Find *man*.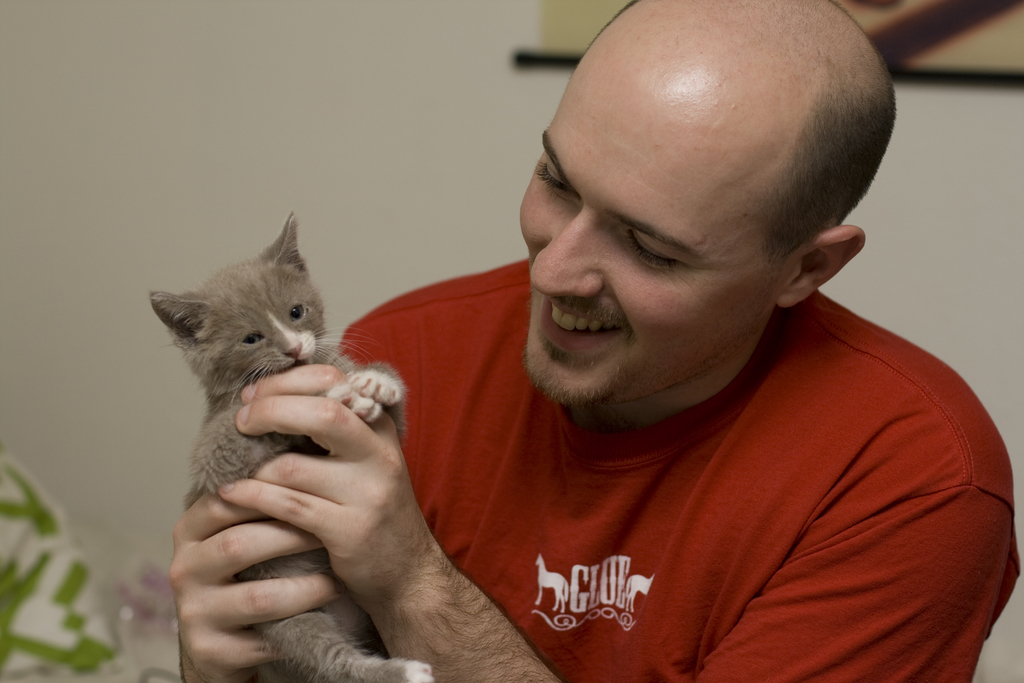
bbox(222, 45, 941, 668).
